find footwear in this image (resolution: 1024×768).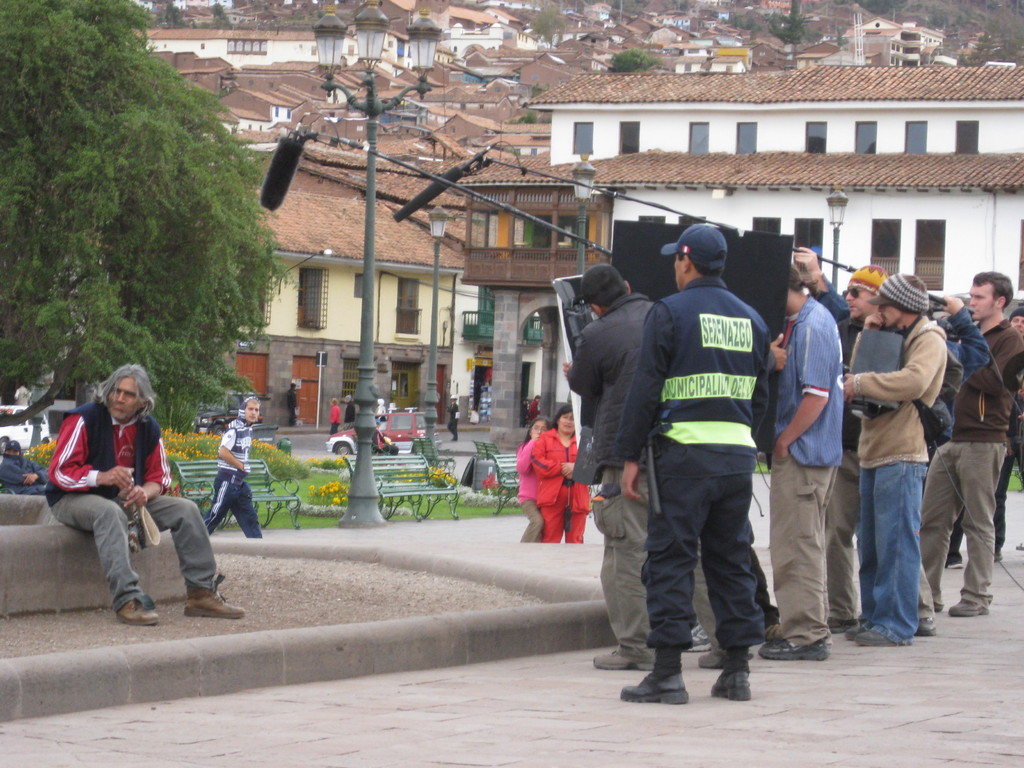
l=684, t=621, r=712, b=652.
